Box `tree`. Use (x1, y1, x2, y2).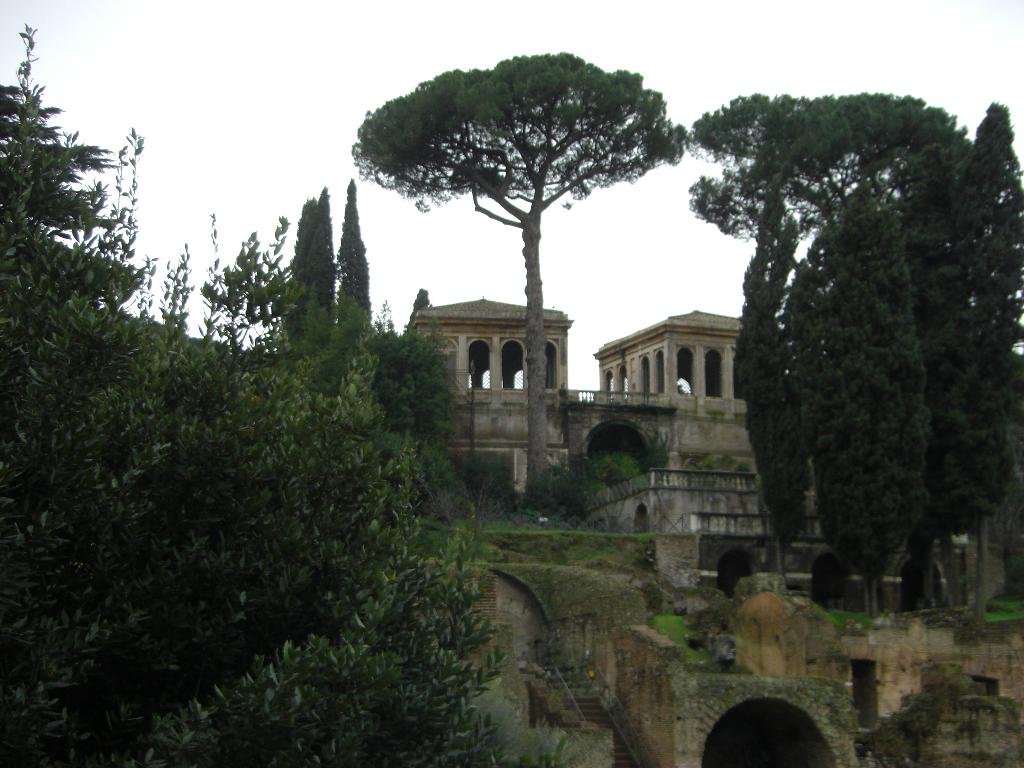
(392, 287, 438, 346).
